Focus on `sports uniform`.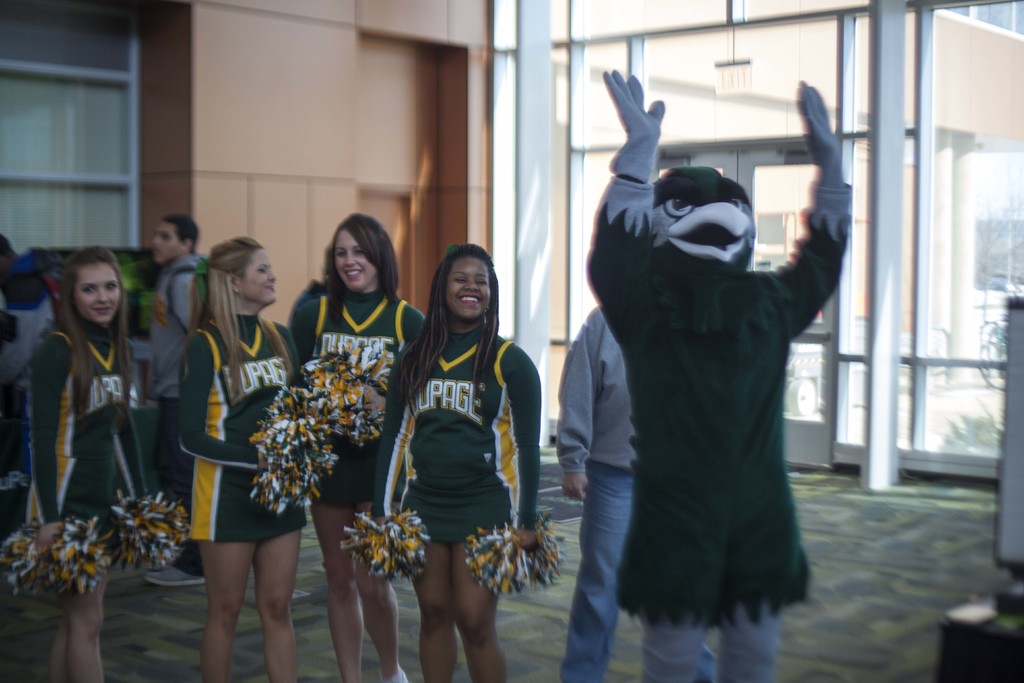
Focused at {"left": 180, "top": 310, "right": 323, "bottom": 569}.
